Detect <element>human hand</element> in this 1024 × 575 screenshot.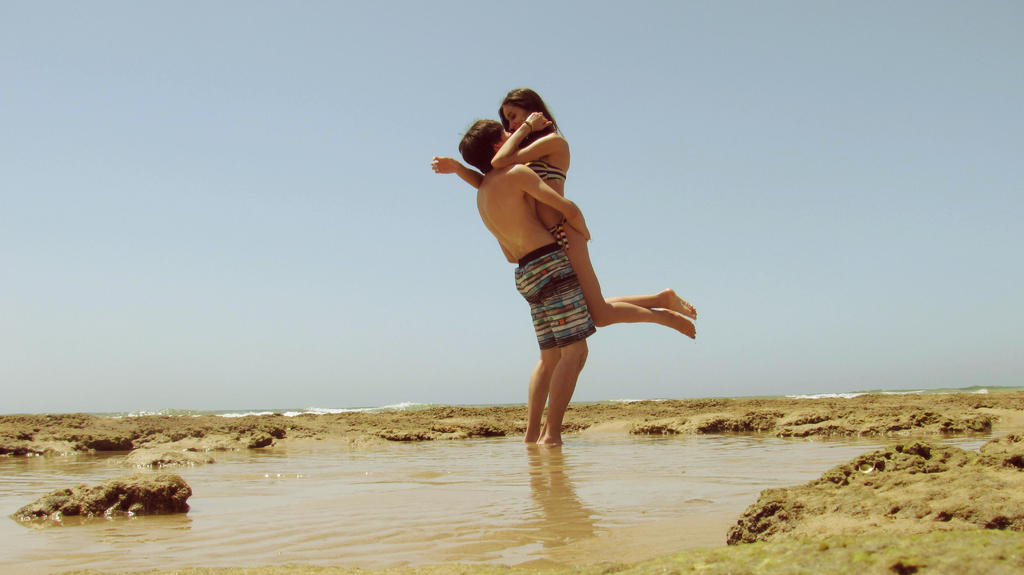
Detection: pyautogui.locateOnScreen(609, 278, 692, 342).
